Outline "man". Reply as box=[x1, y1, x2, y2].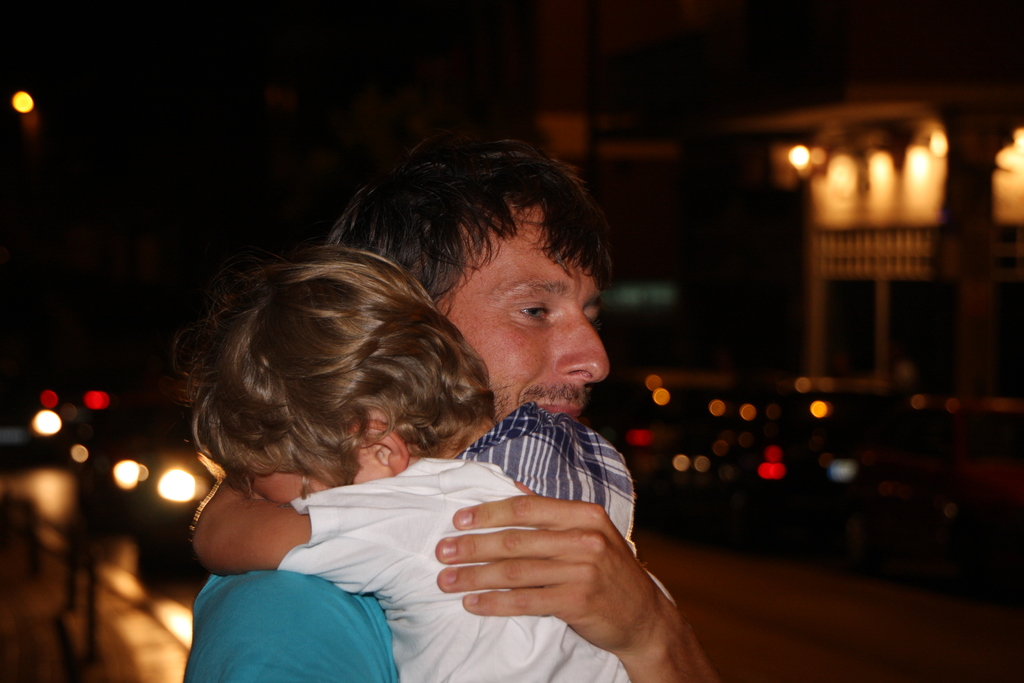
box=[195, 136, 687, 652].
